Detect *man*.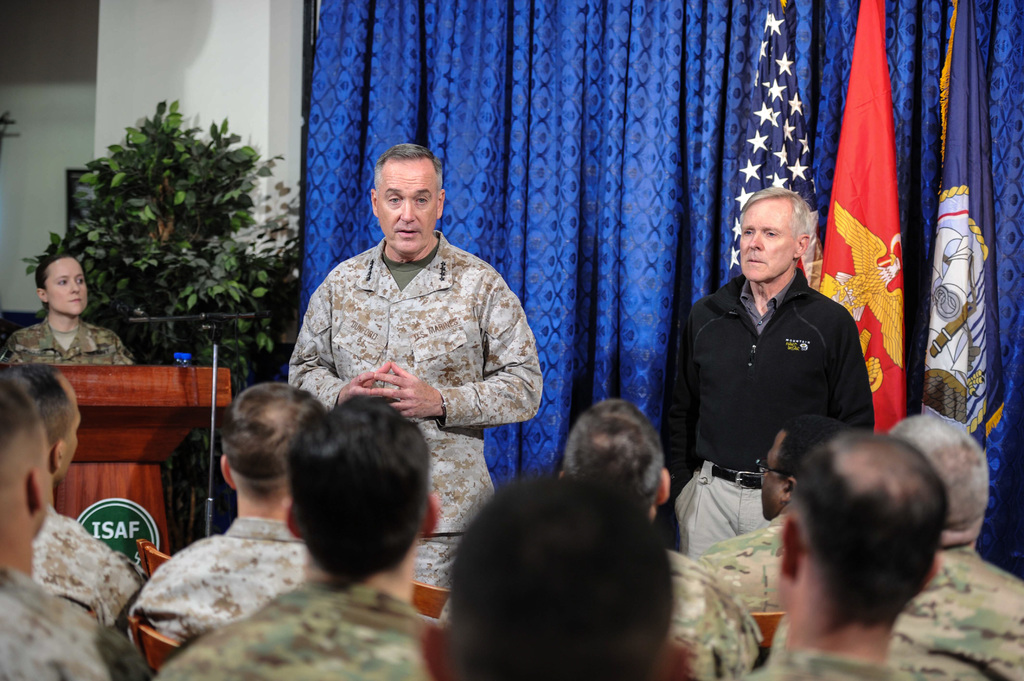
Detected at x1=694 y1=418 x2=853 y2=613.
